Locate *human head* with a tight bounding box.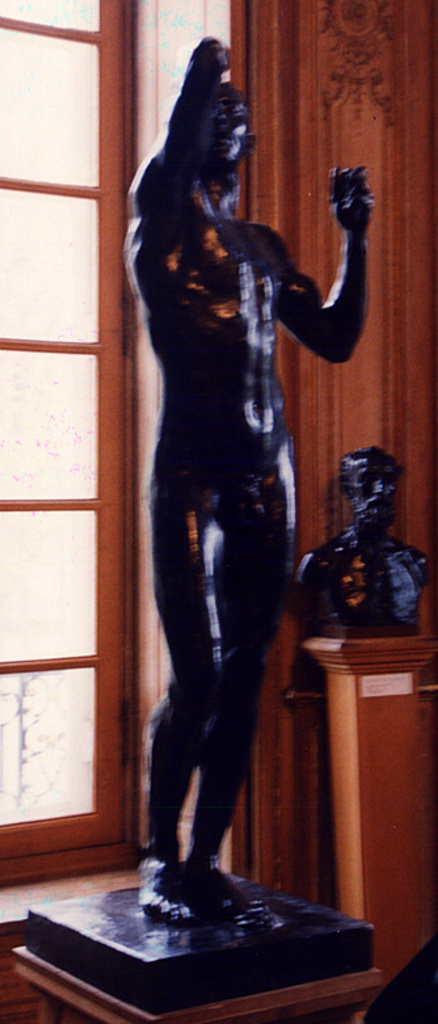
338,446,403,527.
